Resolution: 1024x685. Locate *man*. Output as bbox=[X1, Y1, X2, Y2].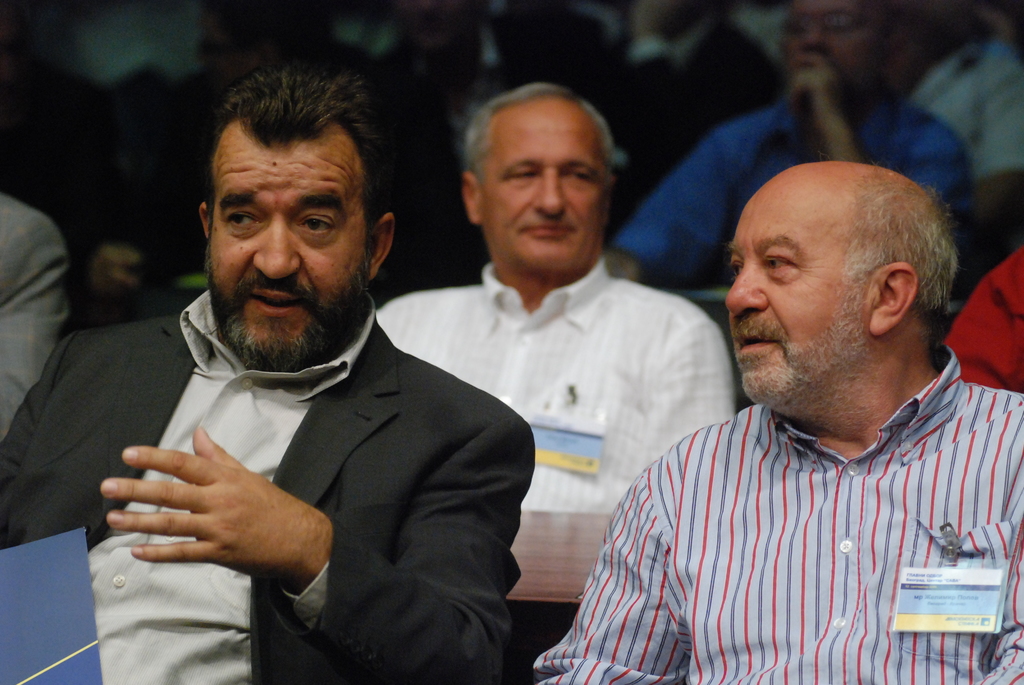
bbox=[371, 85, 735, 684].
